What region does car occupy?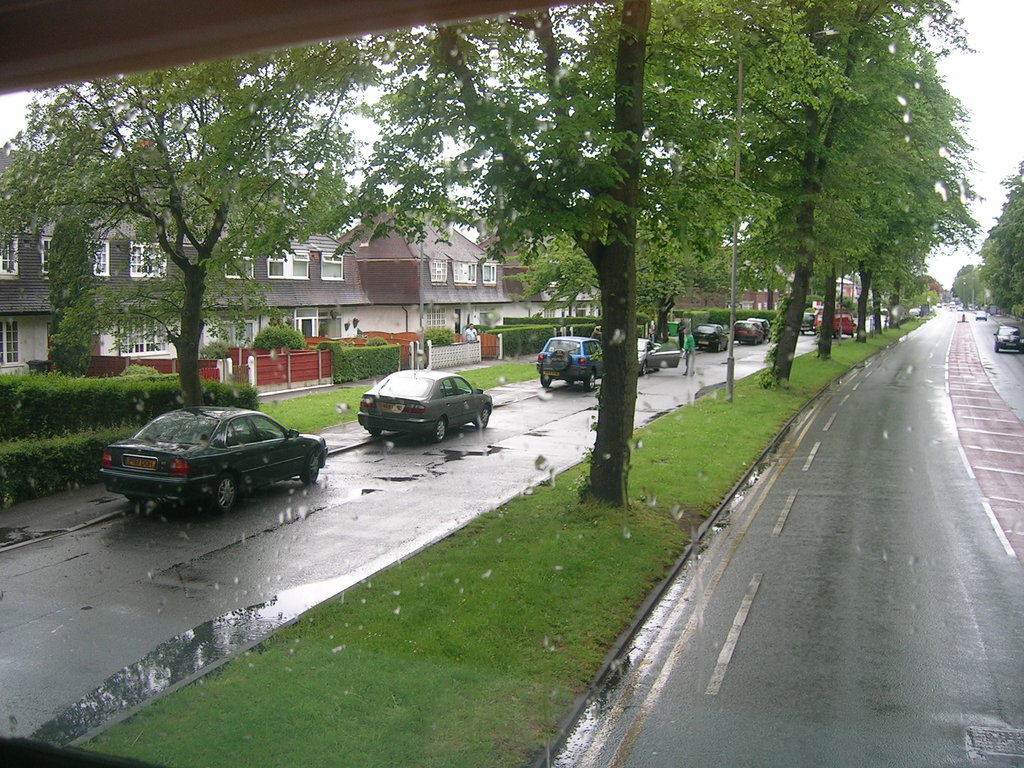
(831, 308, 852, 342).
